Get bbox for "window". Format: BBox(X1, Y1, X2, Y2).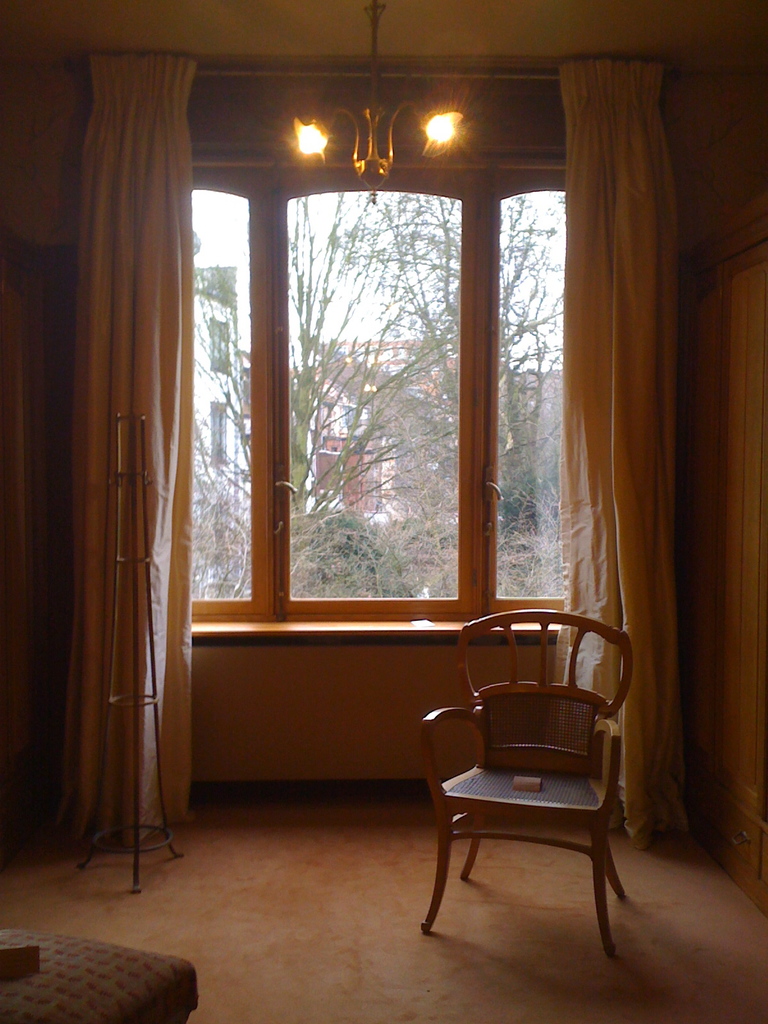
BBox(220, 98, 547, 657).
